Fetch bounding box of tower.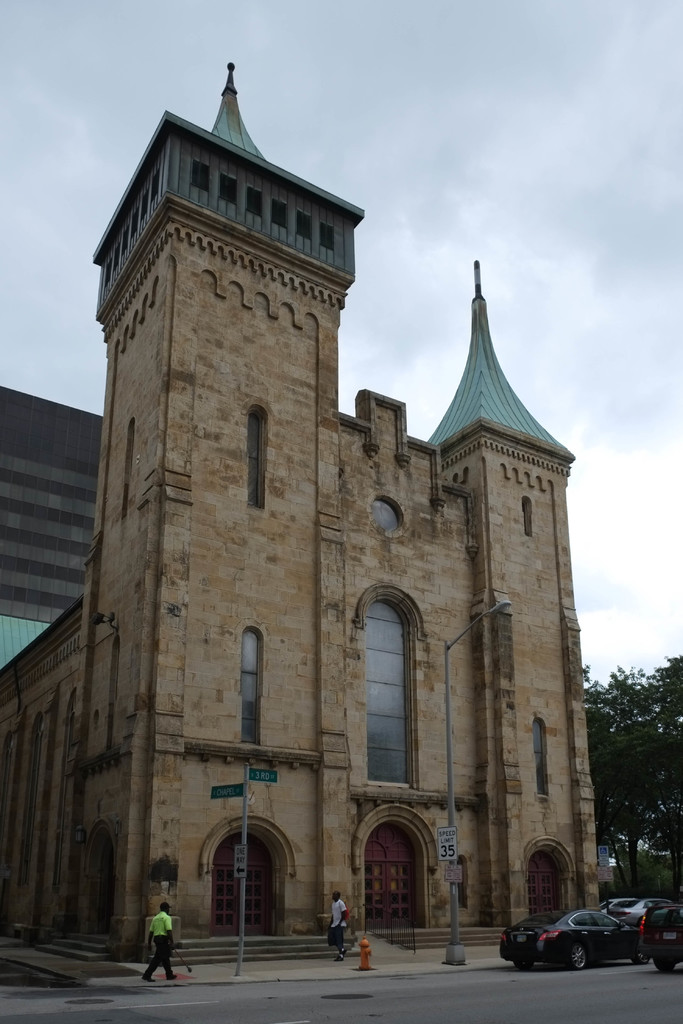
Bbox: bbox(0, 65, 586, 967).
